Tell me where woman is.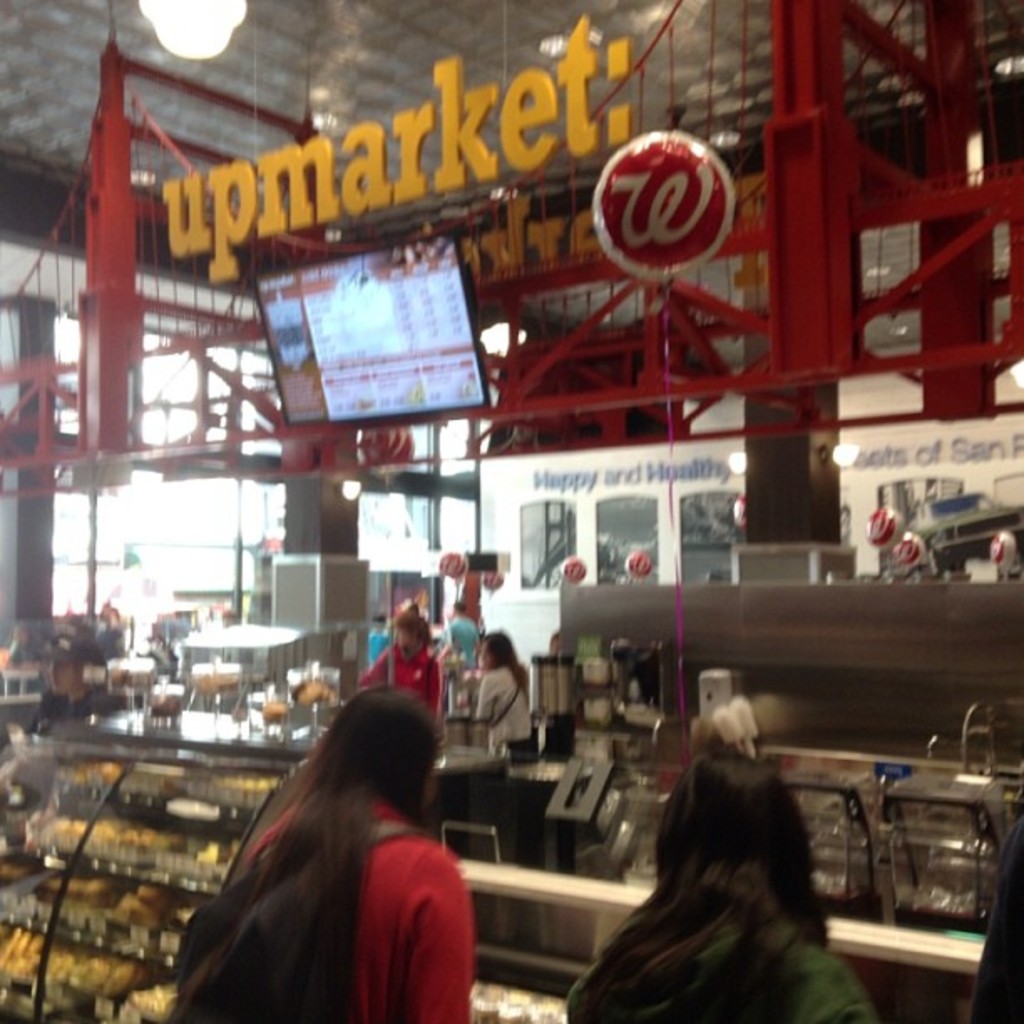
woman is at rect(567, 733, 883, 1022).
